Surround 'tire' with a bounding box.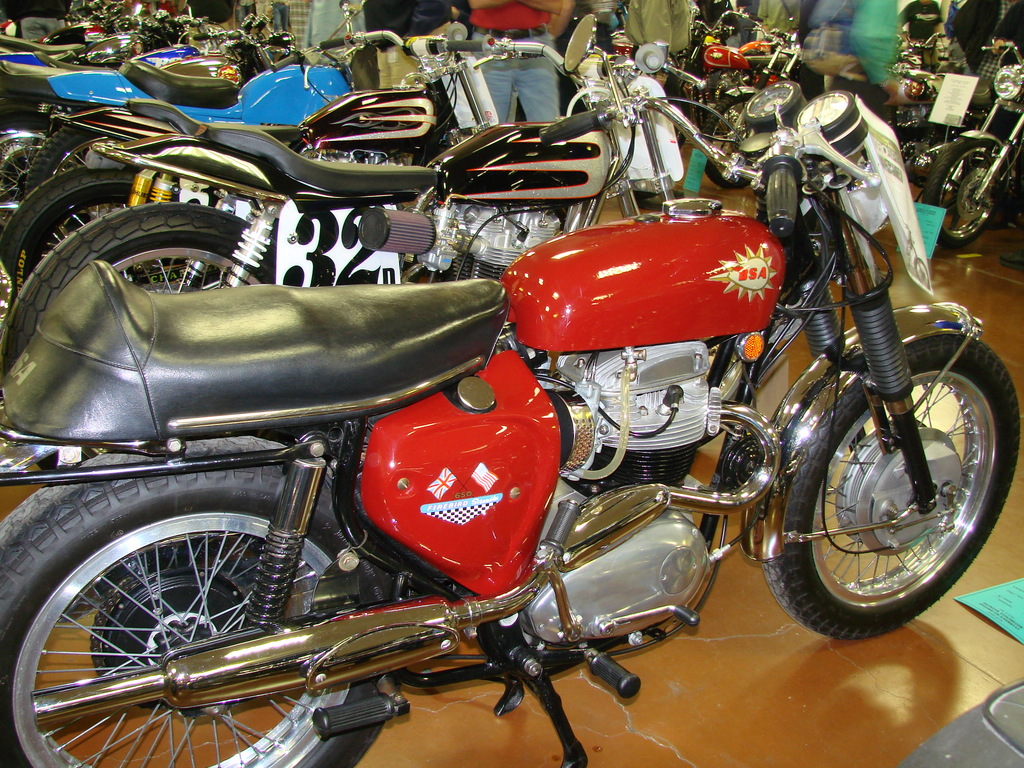
916/140/1018/261.
